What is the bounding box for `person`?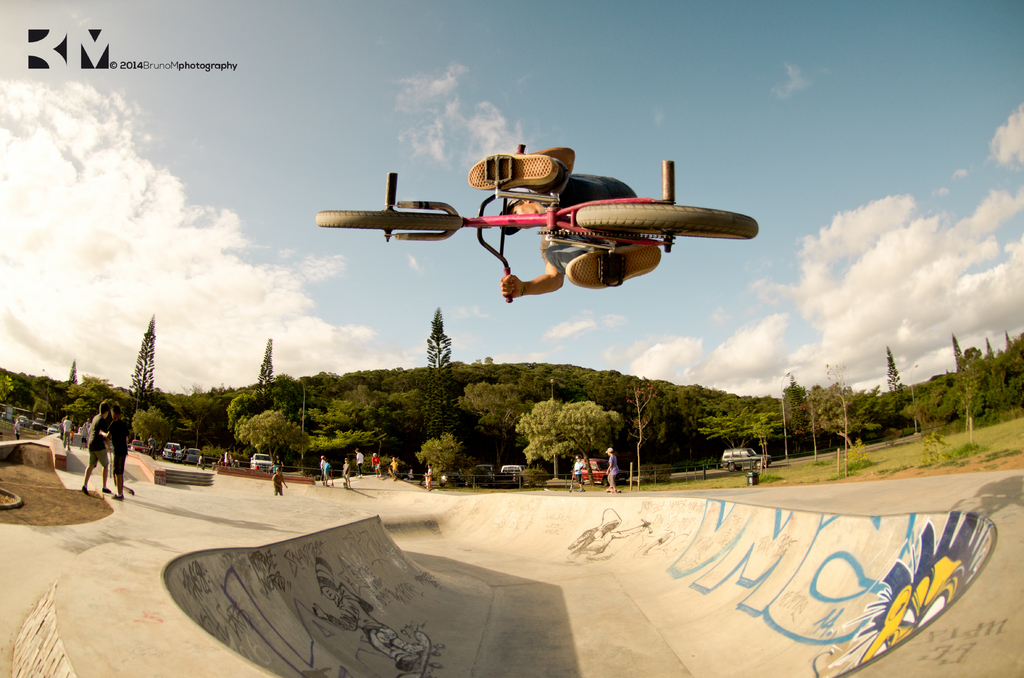
l=829, t=512, r=995, b=675.
